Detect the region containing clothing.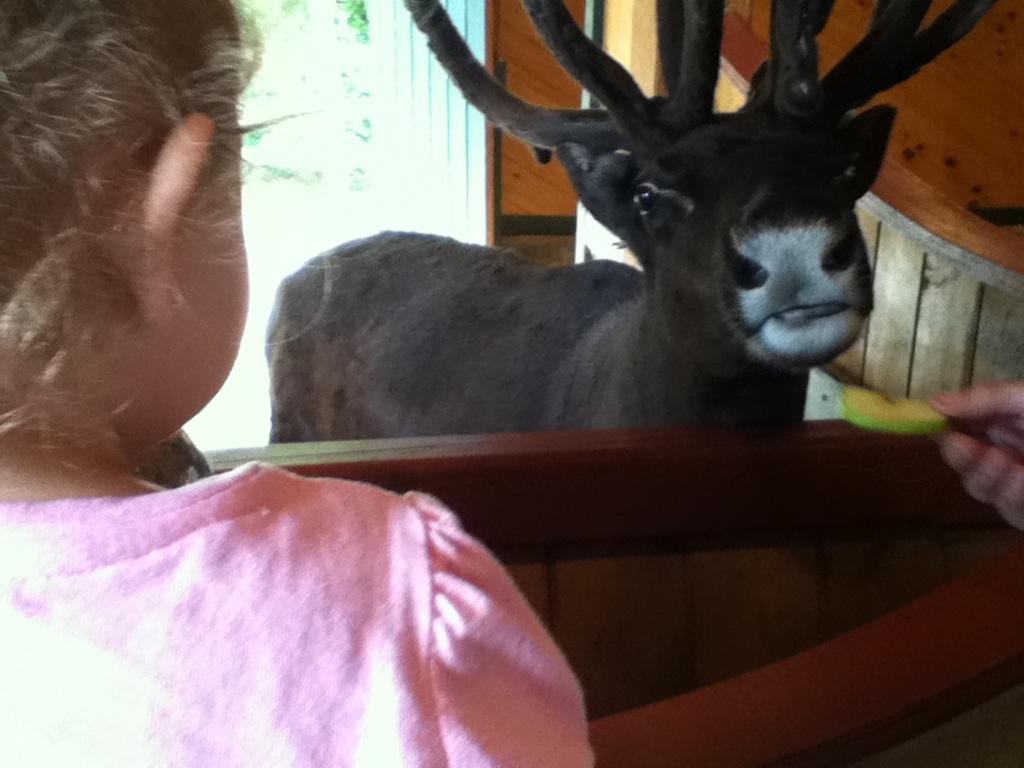
BBox(0, 457, 603, 767).
